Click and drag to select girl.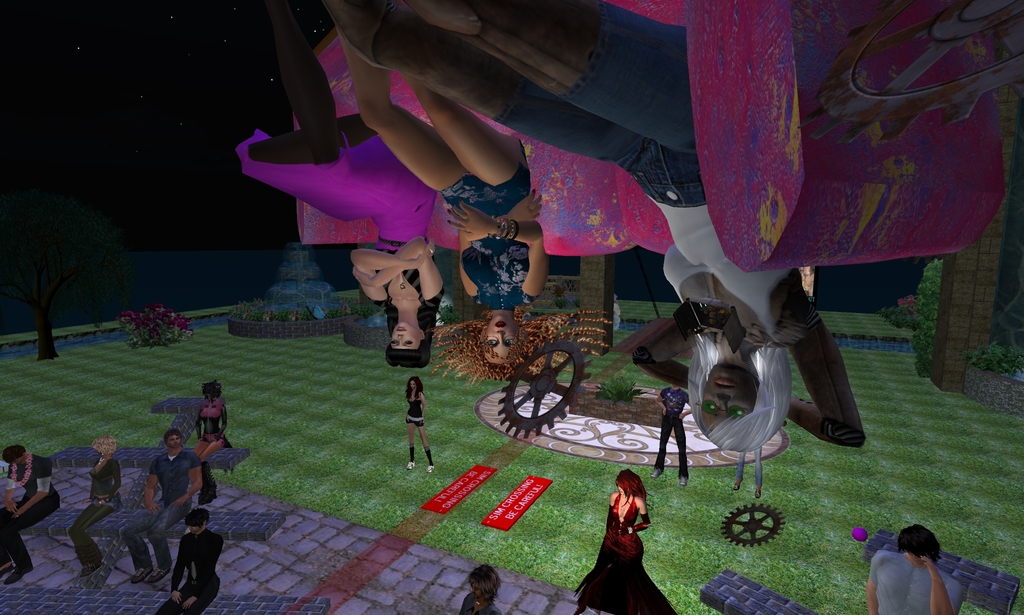
Selection: [576,471,672,614].
